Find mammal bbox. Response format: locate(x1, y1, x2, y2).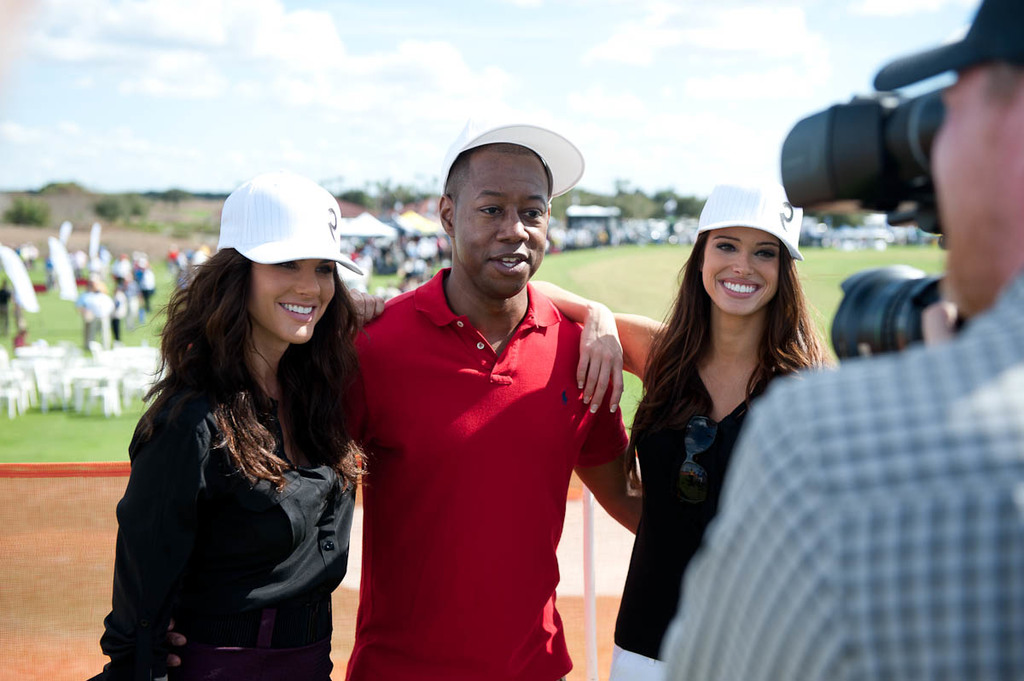
locate(527, 181, 828, 680).
